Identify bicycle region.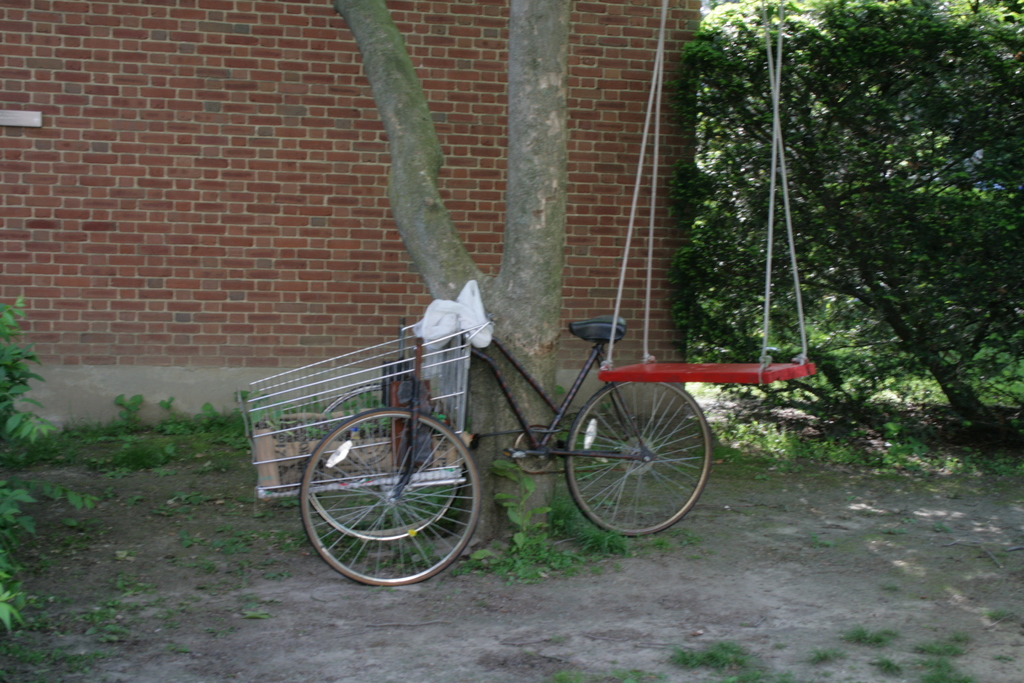
Region: [364,284,758,556].
